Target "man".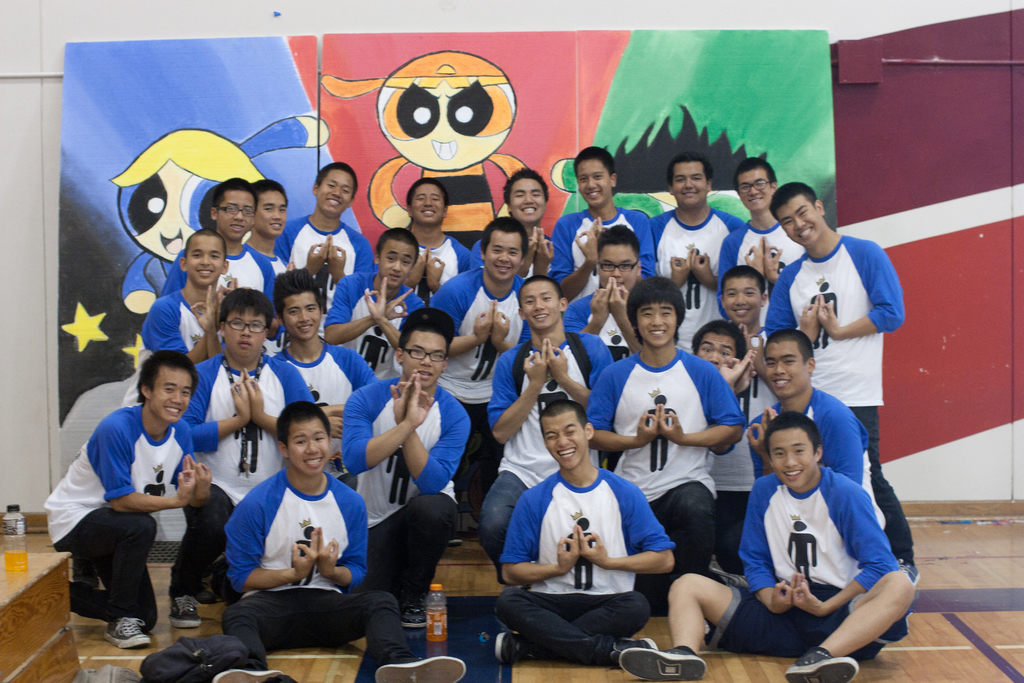
Target region: region(648, 152, 746, 357).
